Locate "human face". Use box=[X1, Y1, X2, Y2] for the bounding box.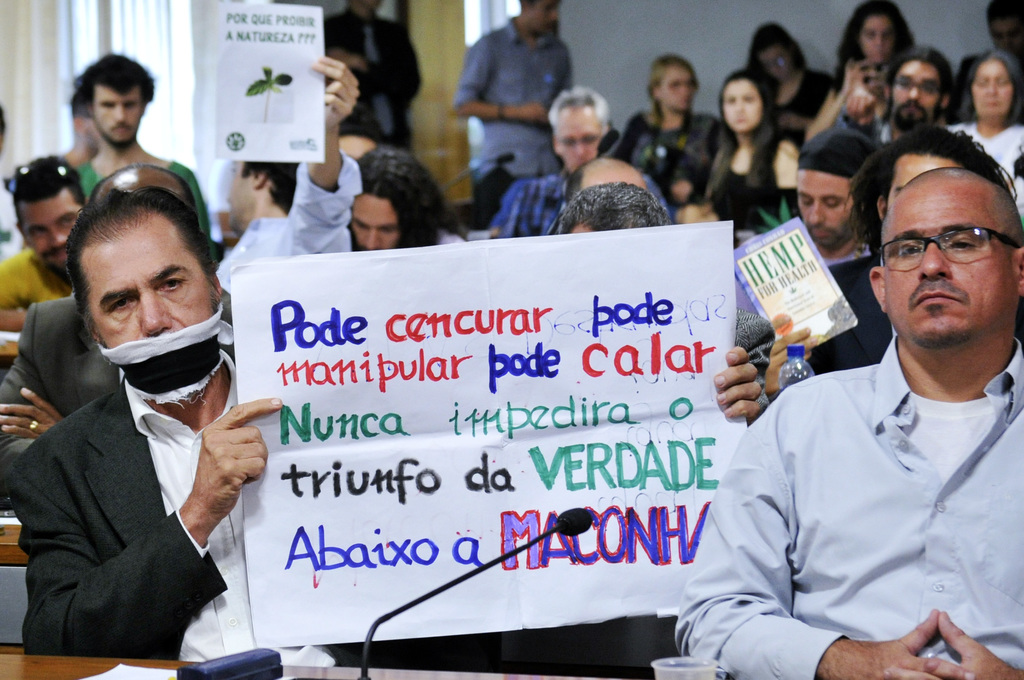
box=[860, 14, 900, 67].
